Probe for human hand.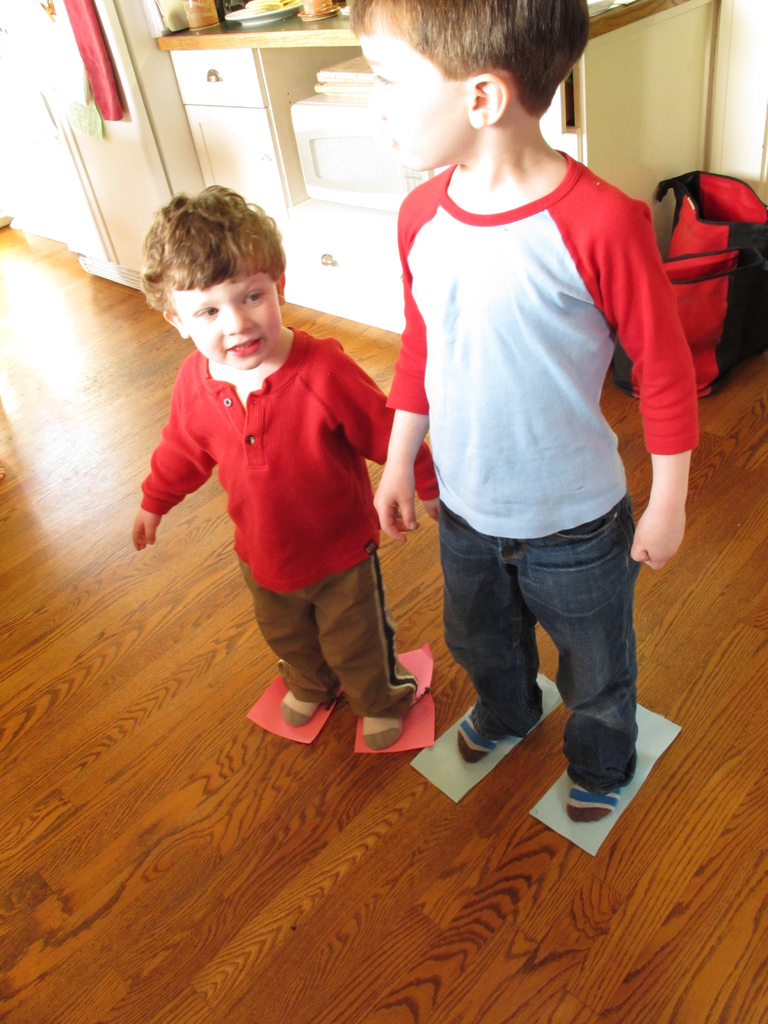
Probe result: left=423, top=498, right=439, bottom=526.
